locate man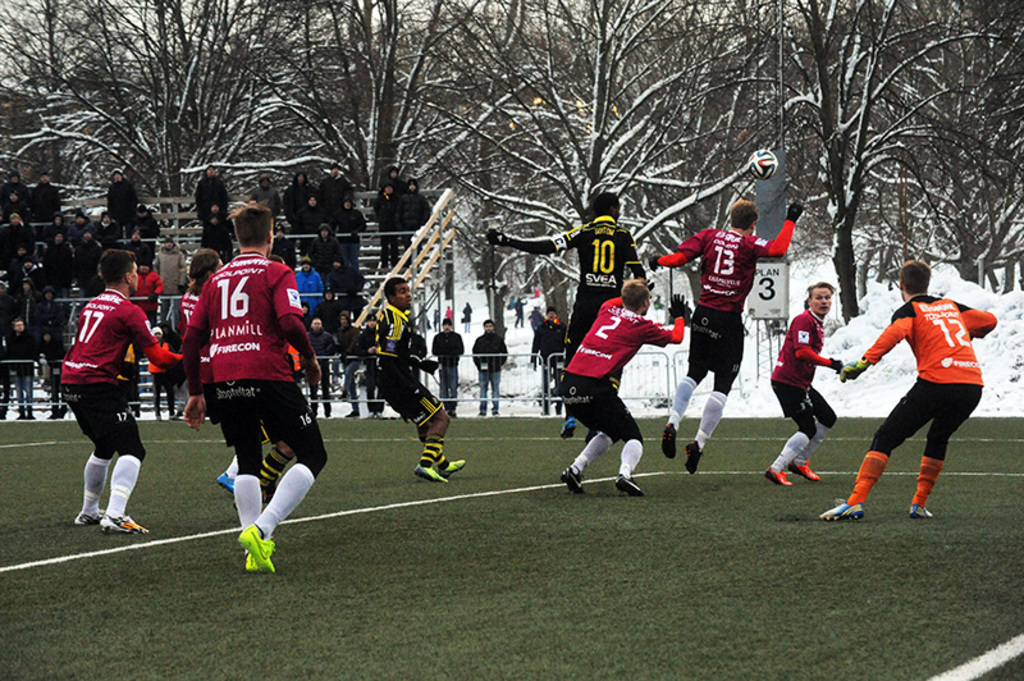
locate(472, 315, 509, 415)
